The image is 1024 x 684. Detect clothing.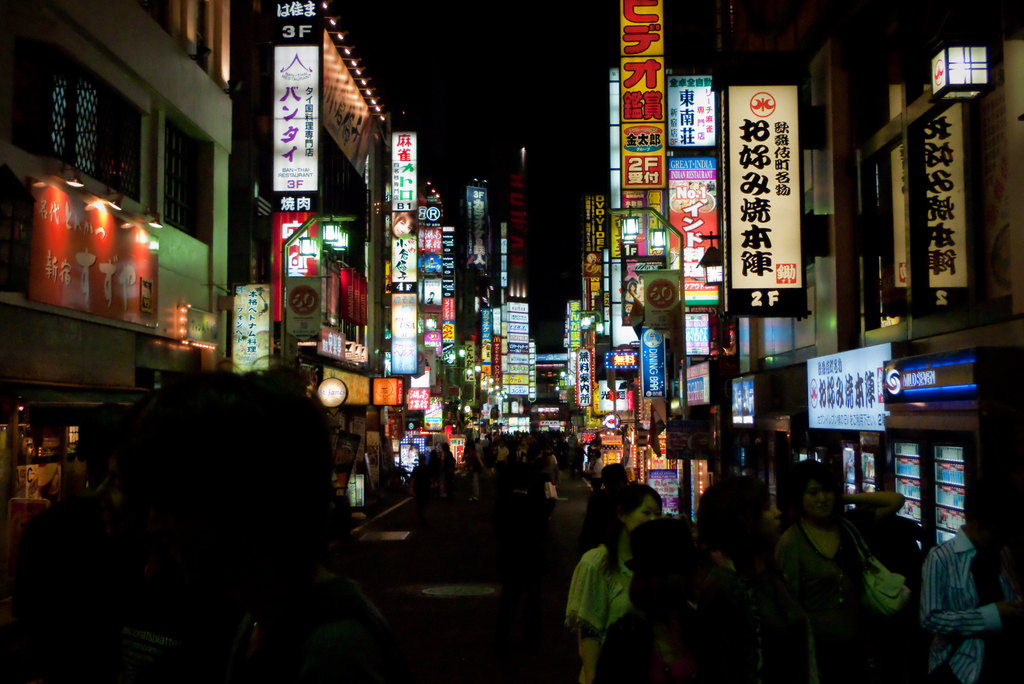
Detection: <region>862, 509, 929, 683</region>.
